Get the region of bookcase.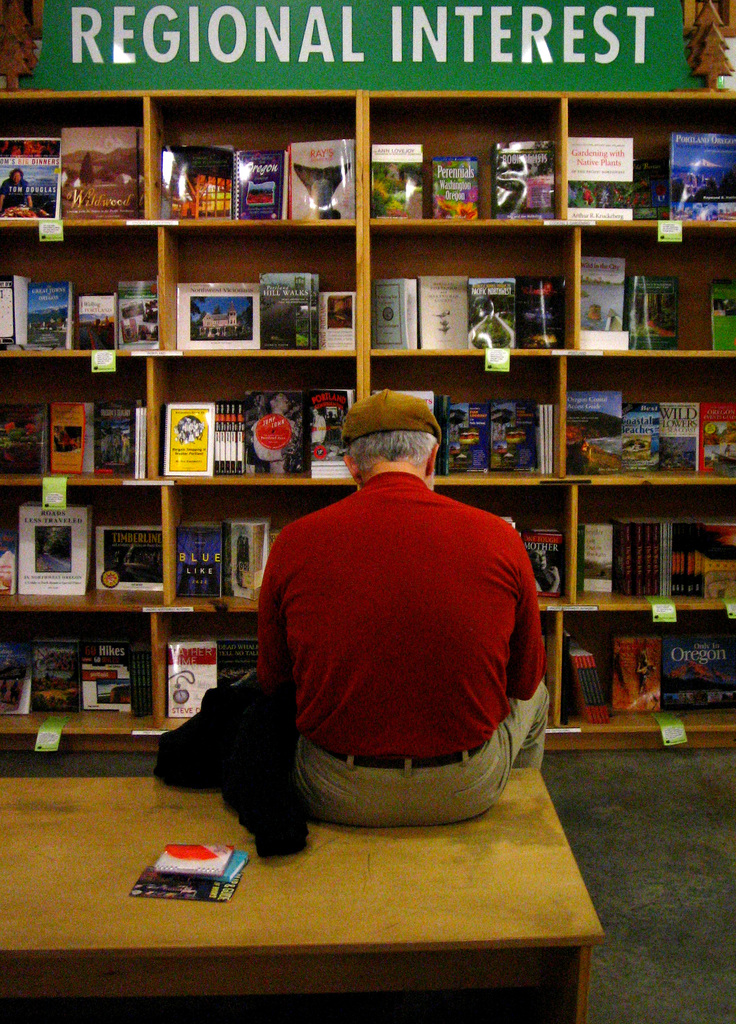
Rect(33, 79, 703, 830).
